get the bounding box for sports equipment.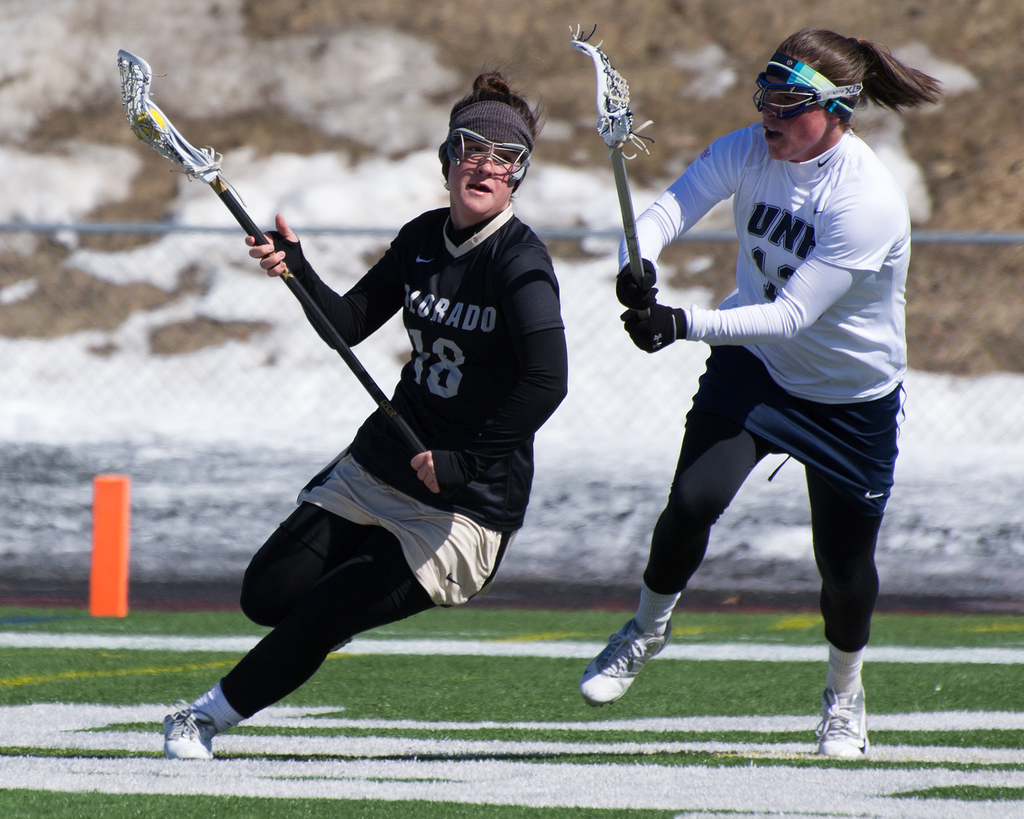
<region>159, 697, 215, 759</region>.
